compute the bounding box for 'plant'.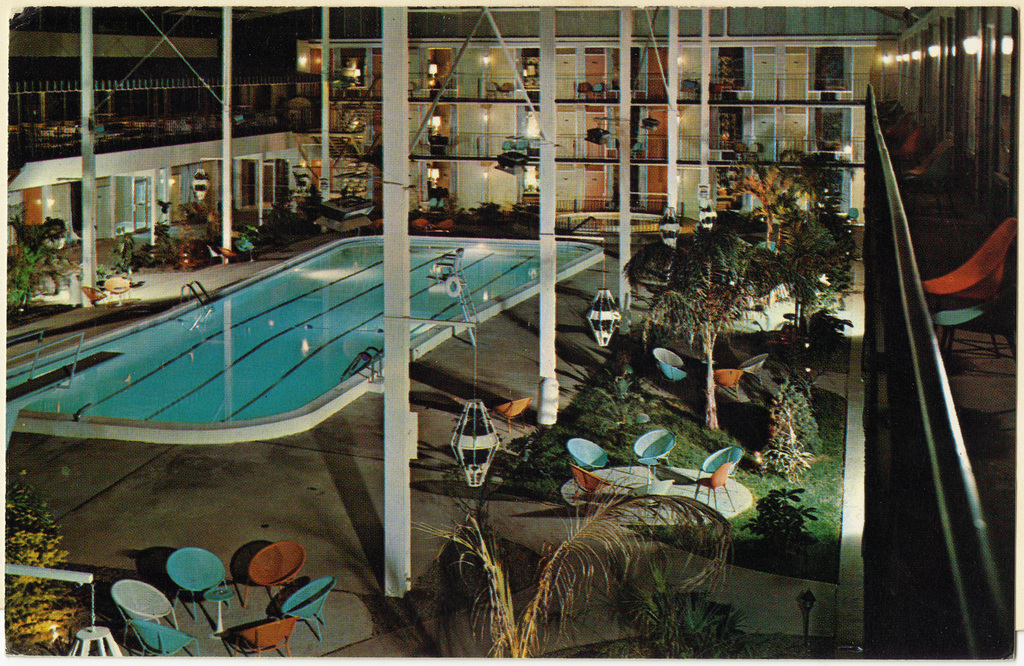
255:185:325:235.
